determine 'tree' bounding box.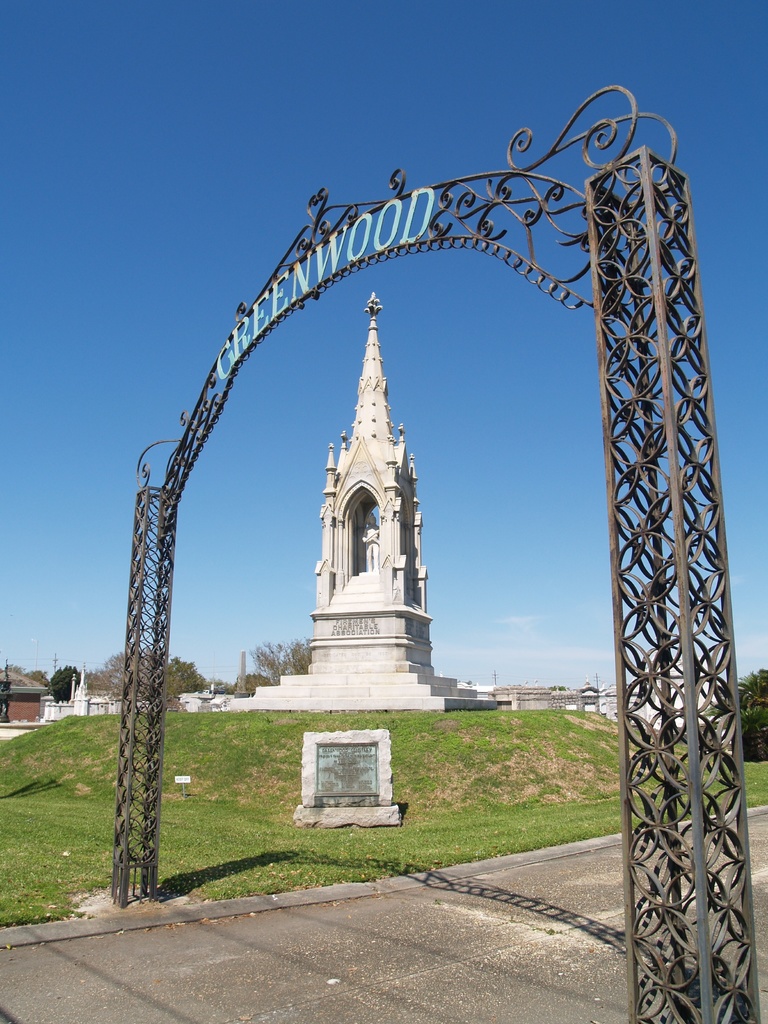
Determined: (227, 673, 269, 696).
